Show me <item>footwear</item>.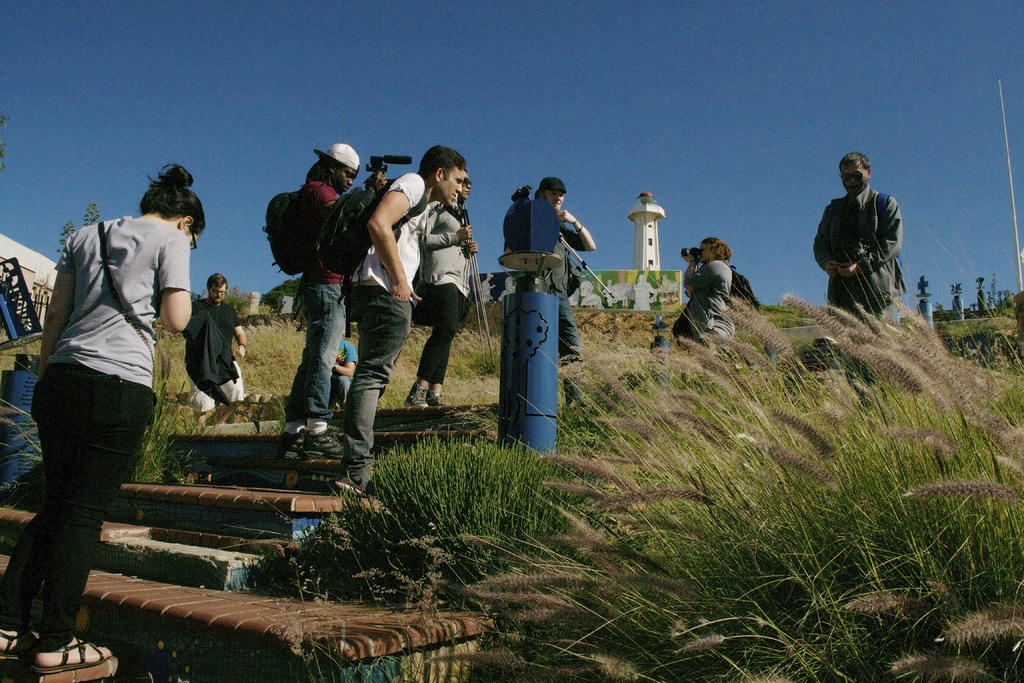
<item>footwear</item> is here: bbox=[355, 444, 387, 465].
